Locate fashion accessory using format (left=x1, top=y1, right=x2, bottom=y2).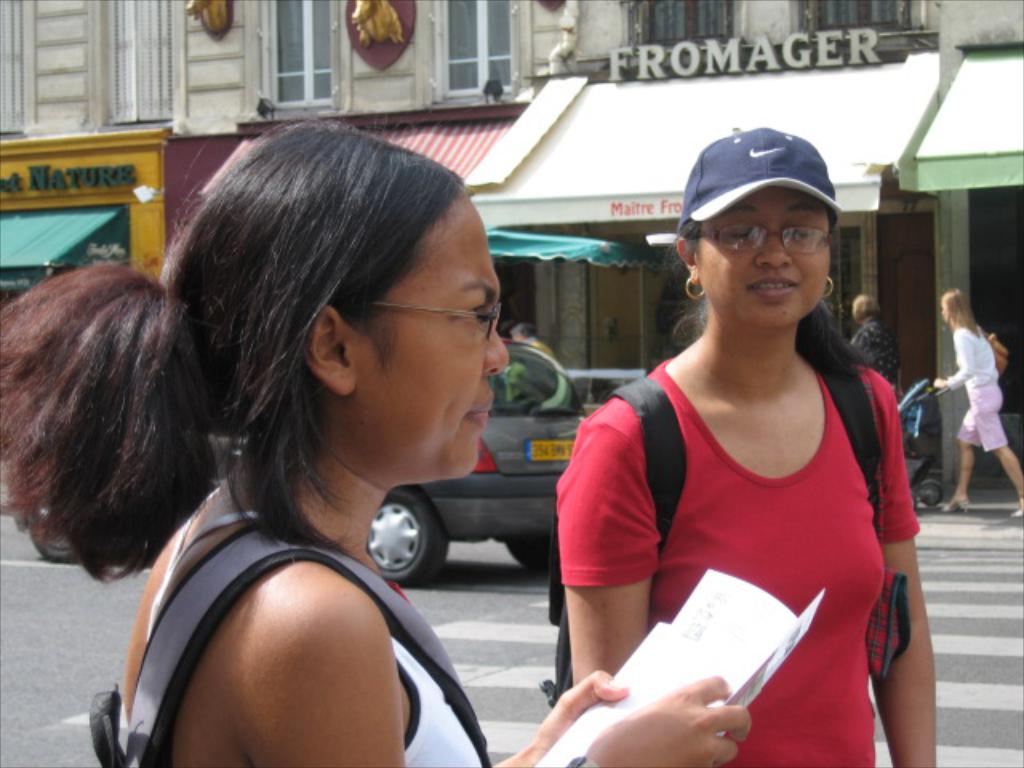
(left=685, top=270, right=709, bottom=299).
